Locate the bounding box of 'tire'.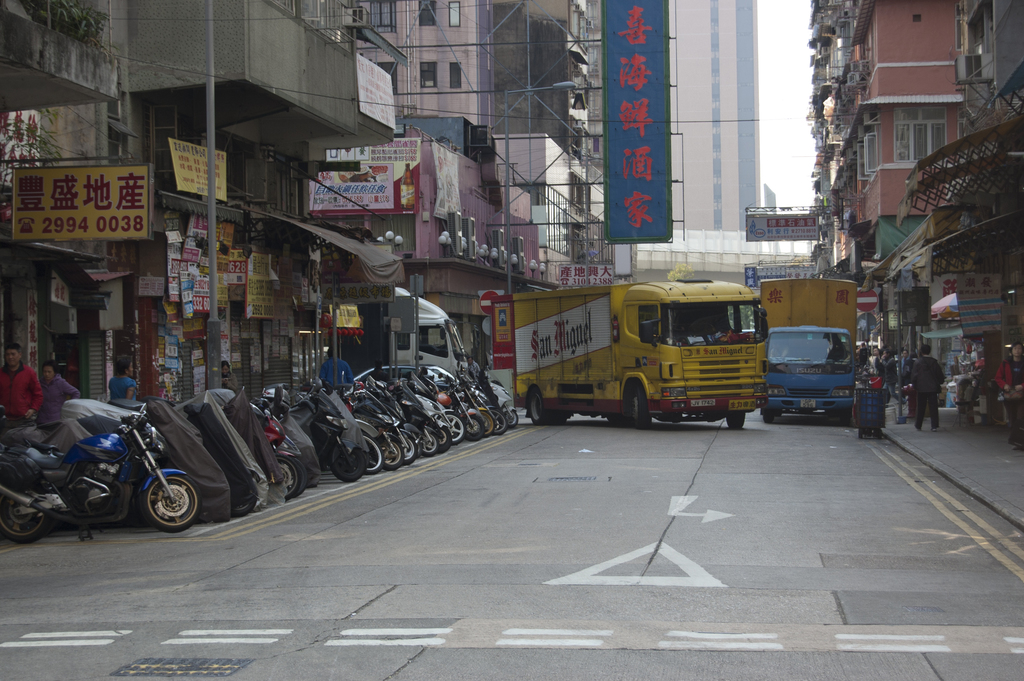
Bounding box: x1=762, y1=411, x2=774, y2=422.
